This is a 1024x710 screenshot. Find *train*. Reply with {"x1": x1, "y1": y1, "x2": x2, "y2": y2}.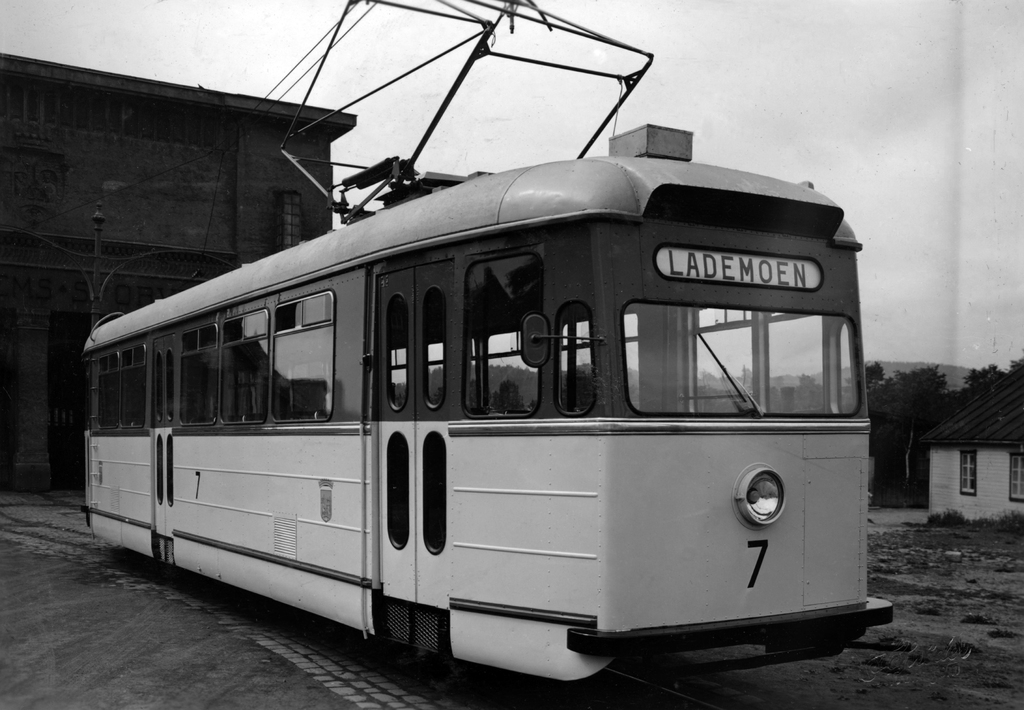
{"x1": 84, "y1": 0, "x2": 892, "y2": 695}.
